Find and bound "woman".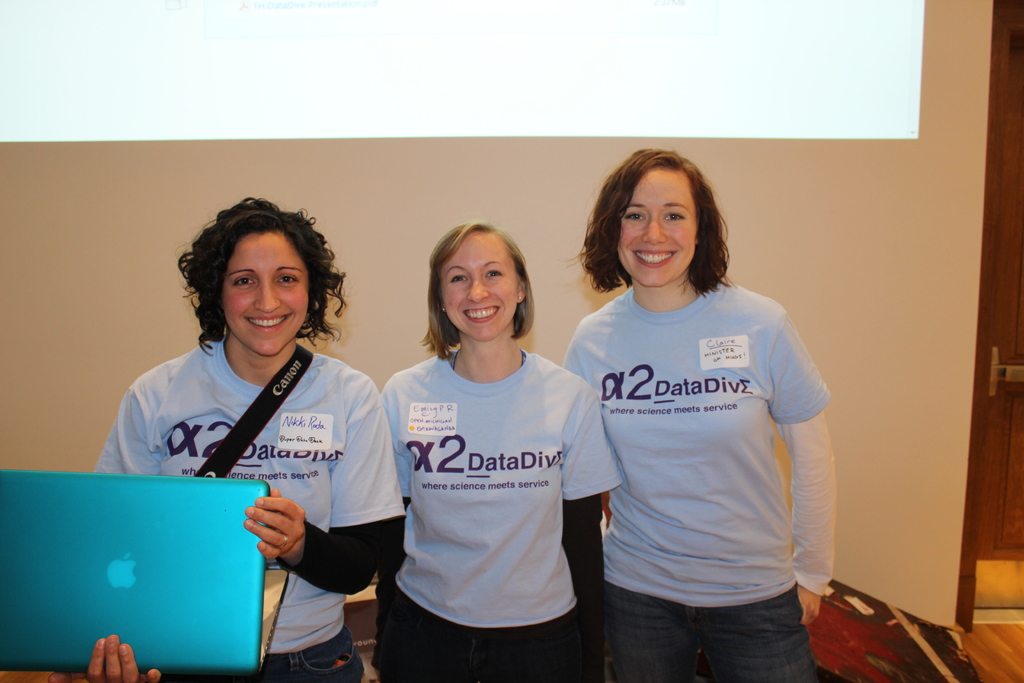
Bound: 550 141 845 682.
